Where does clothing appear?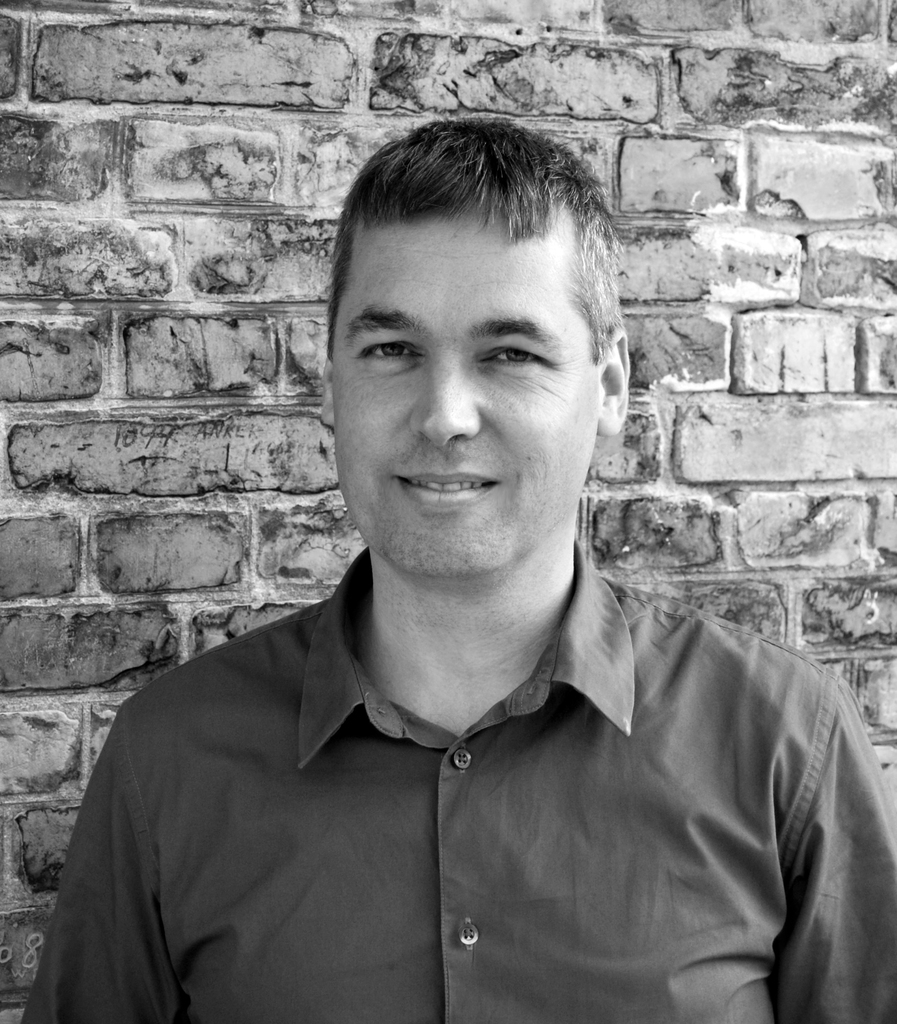
Appears at x1=20 y1=538 x2=896 y2=1023.
